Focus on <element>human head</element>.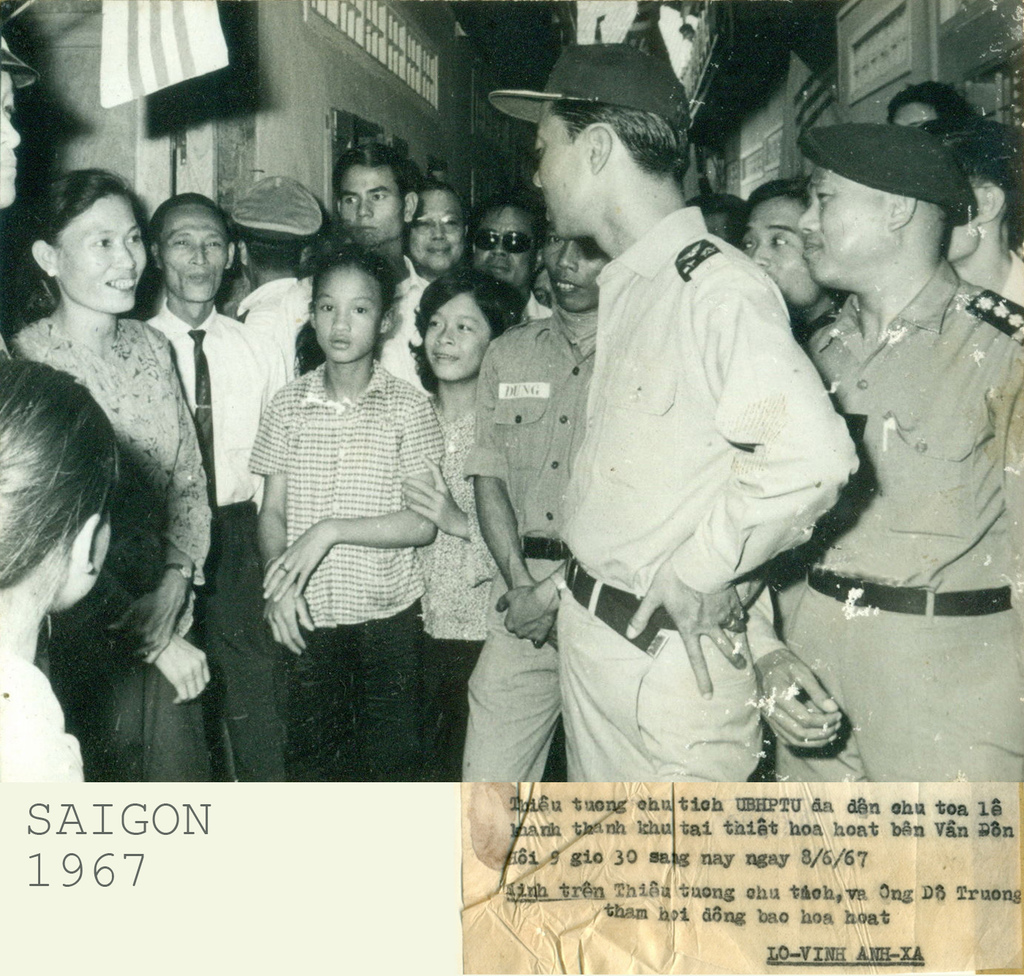
Focused at {"left": 0, "top": 358, "right": 113, "bottom": 612}.
